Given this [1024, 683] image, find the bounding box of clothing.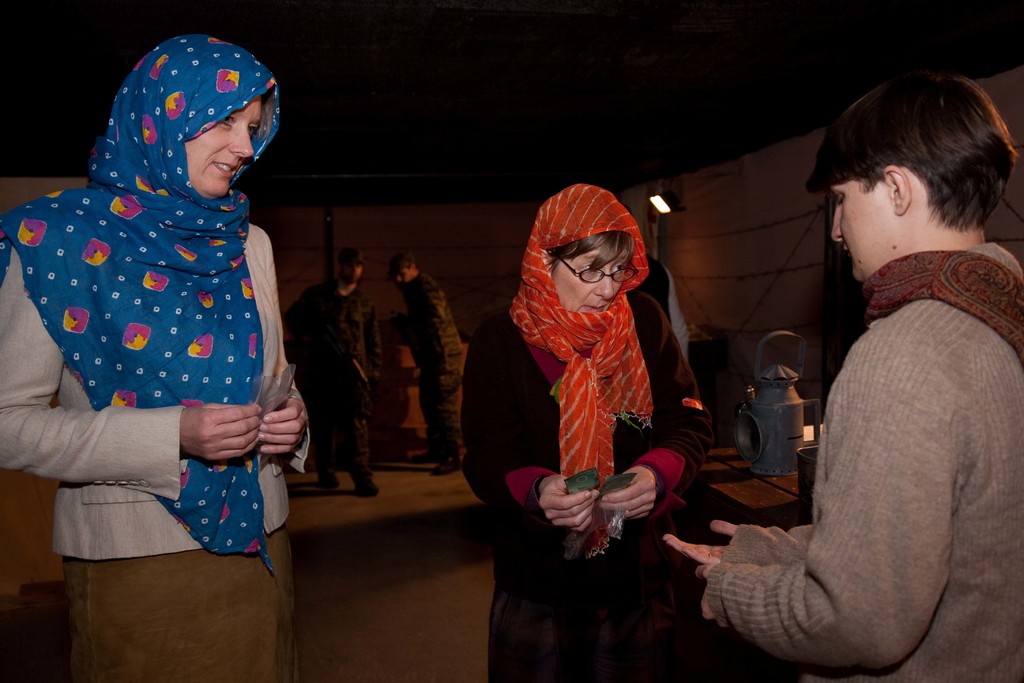
pyautogui.locateOnScreen(408, 265, 462, 458).
